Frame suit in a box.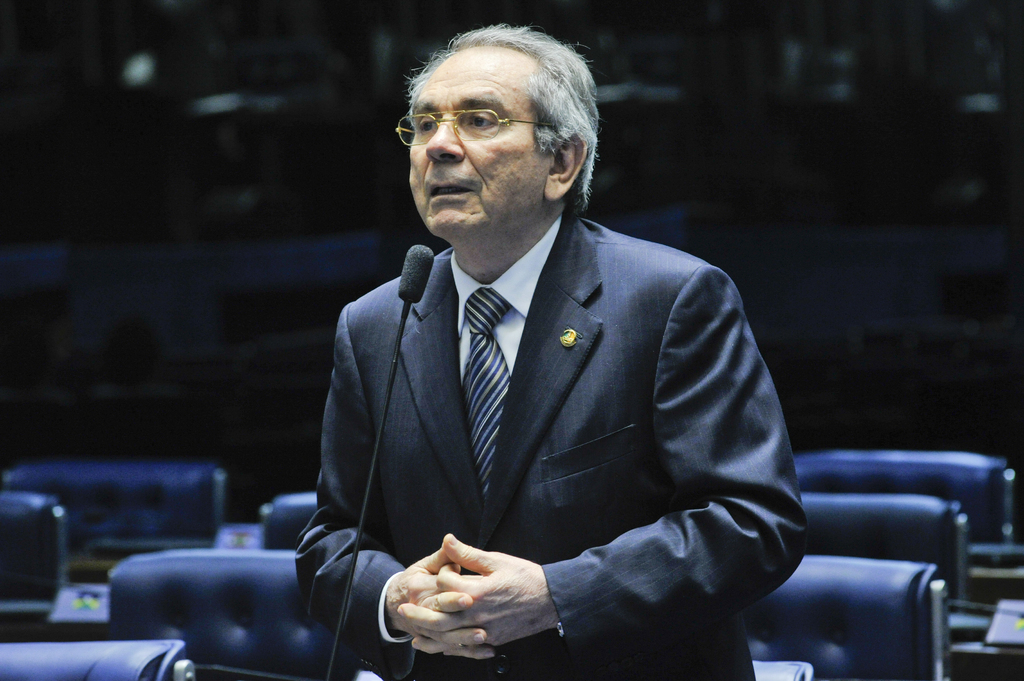
[281, 62, 801, 680].
